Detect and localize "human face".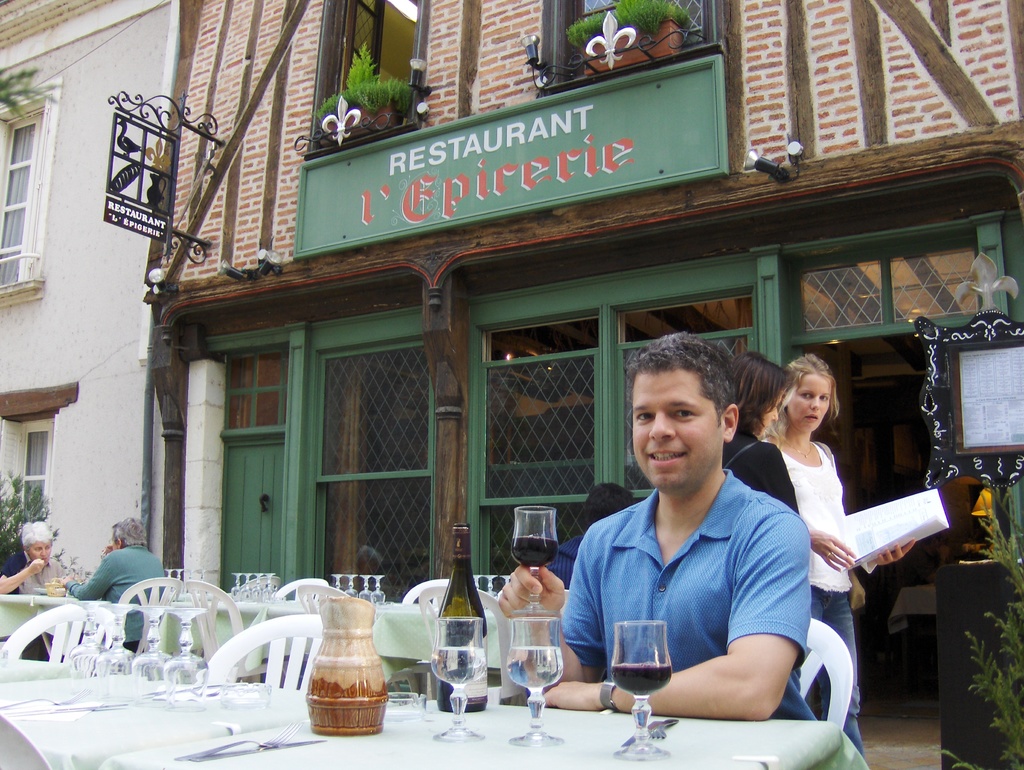
Localized at 632:369:723:492.
